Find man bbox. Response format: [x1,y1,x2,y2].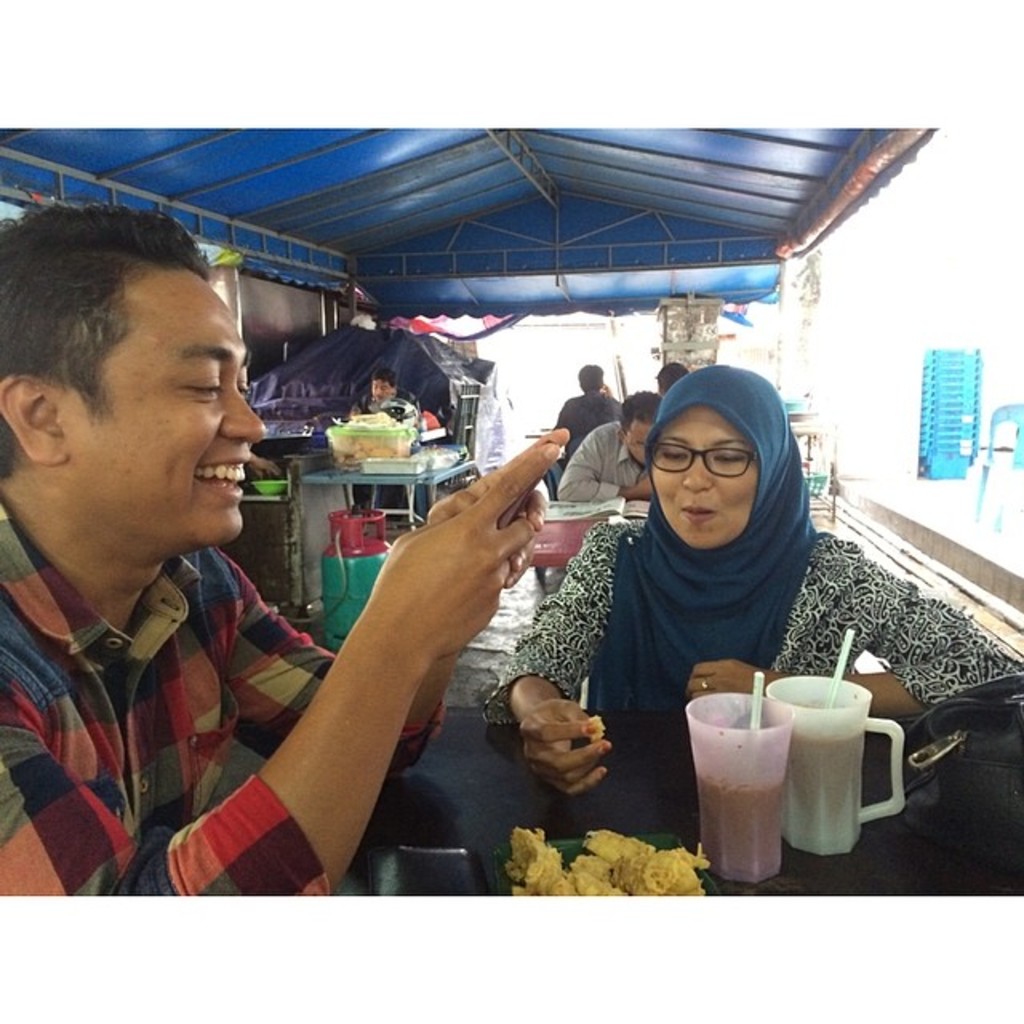
[542,394,670,504].
